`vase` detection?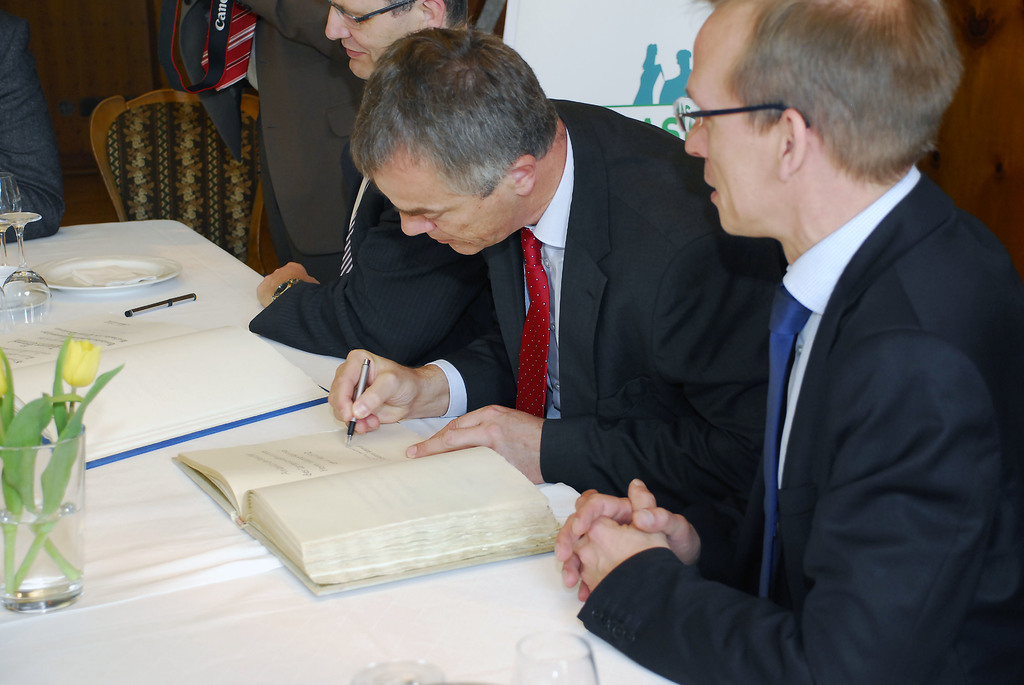
detection(1, 417, 89, 614)
